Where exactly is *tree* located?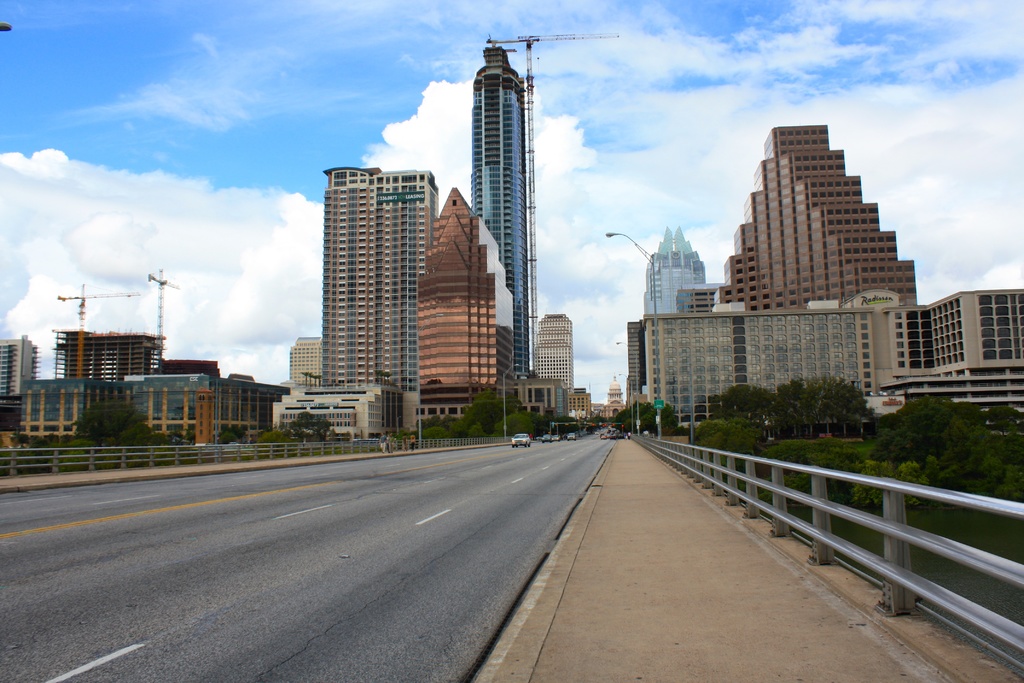
Its bounding box is (459,391,509,434).
